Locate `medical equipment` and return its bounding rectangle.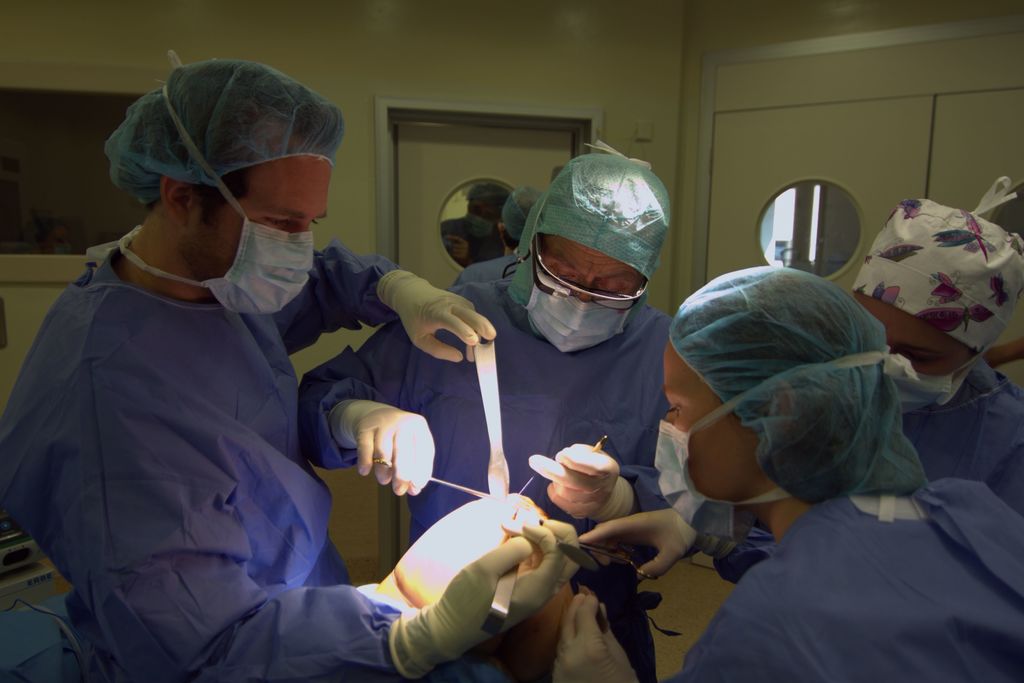
select_region(483, 511, 521, 634).
